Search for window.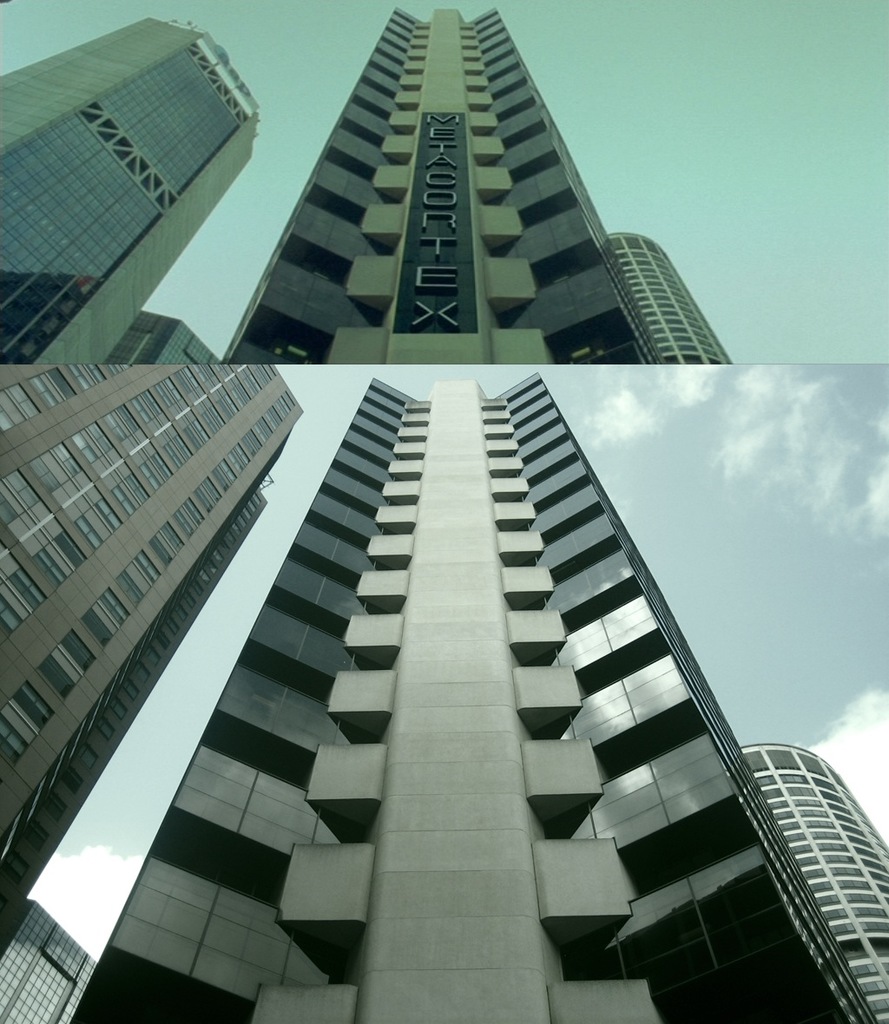
Found at [829, 863, 865, 880].
